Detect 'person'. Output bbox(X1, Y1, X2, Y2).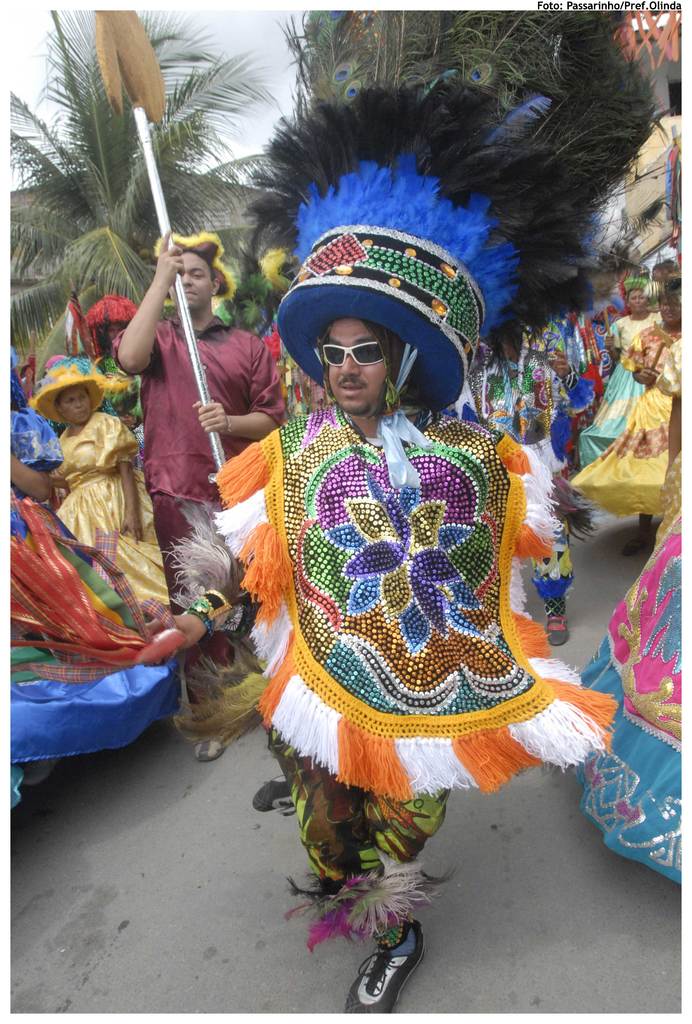
bbox(35, 356, 185, 612).
